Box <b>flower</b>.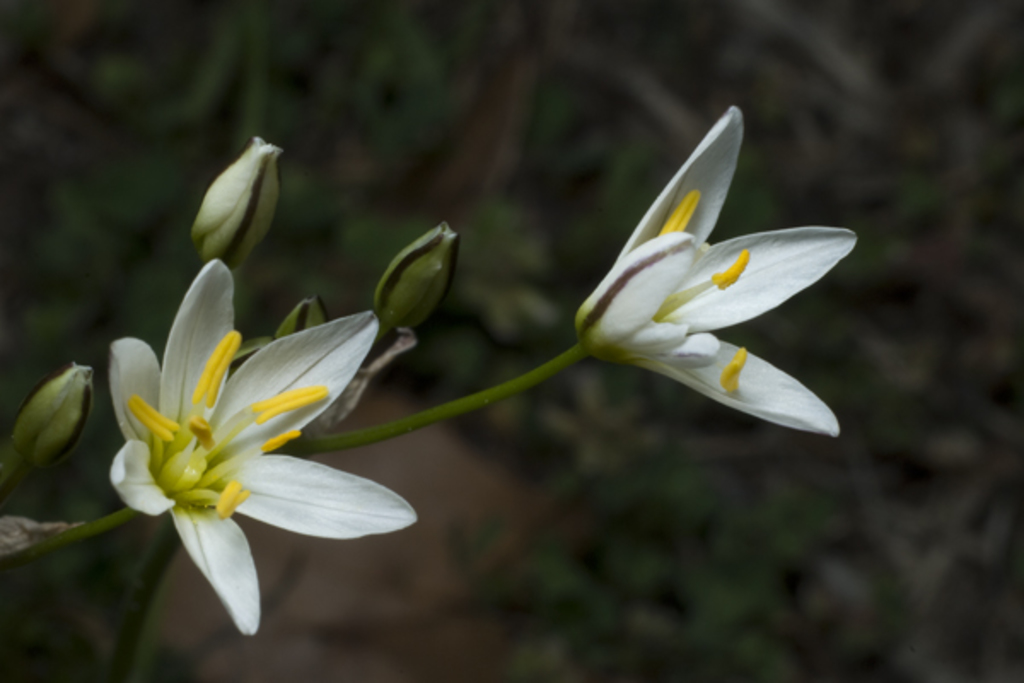
box=[87, 242, 411, 630].
